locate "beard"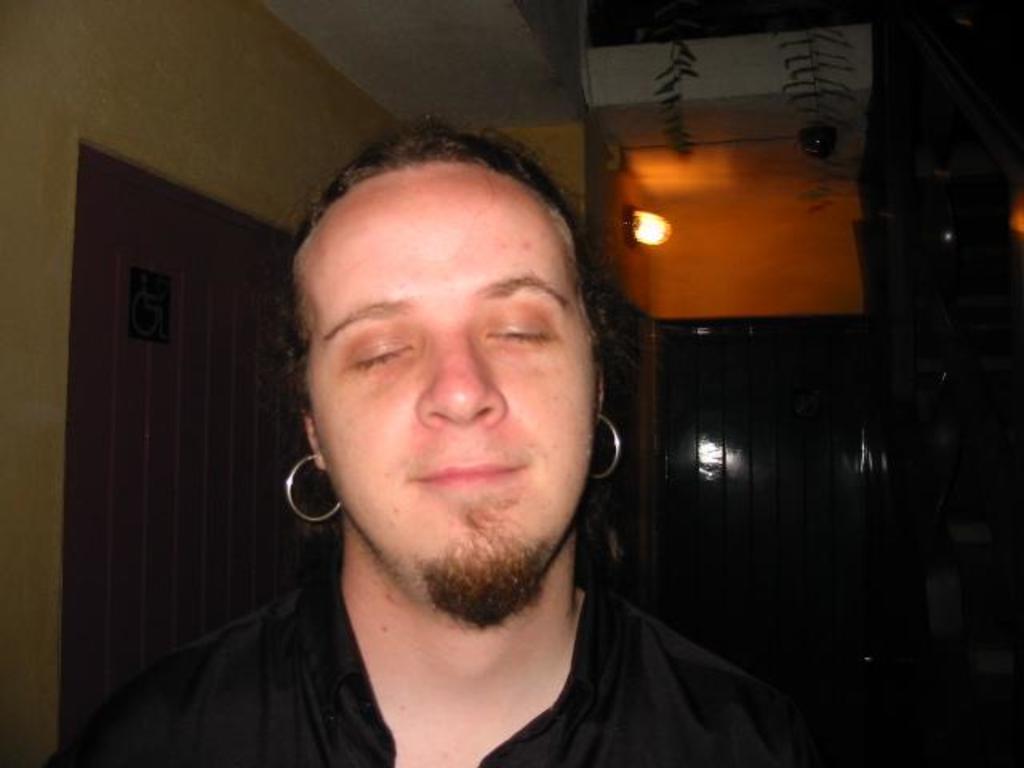
{"x1": 411, "y1": 496, "x2": 557, "y2": 632}
